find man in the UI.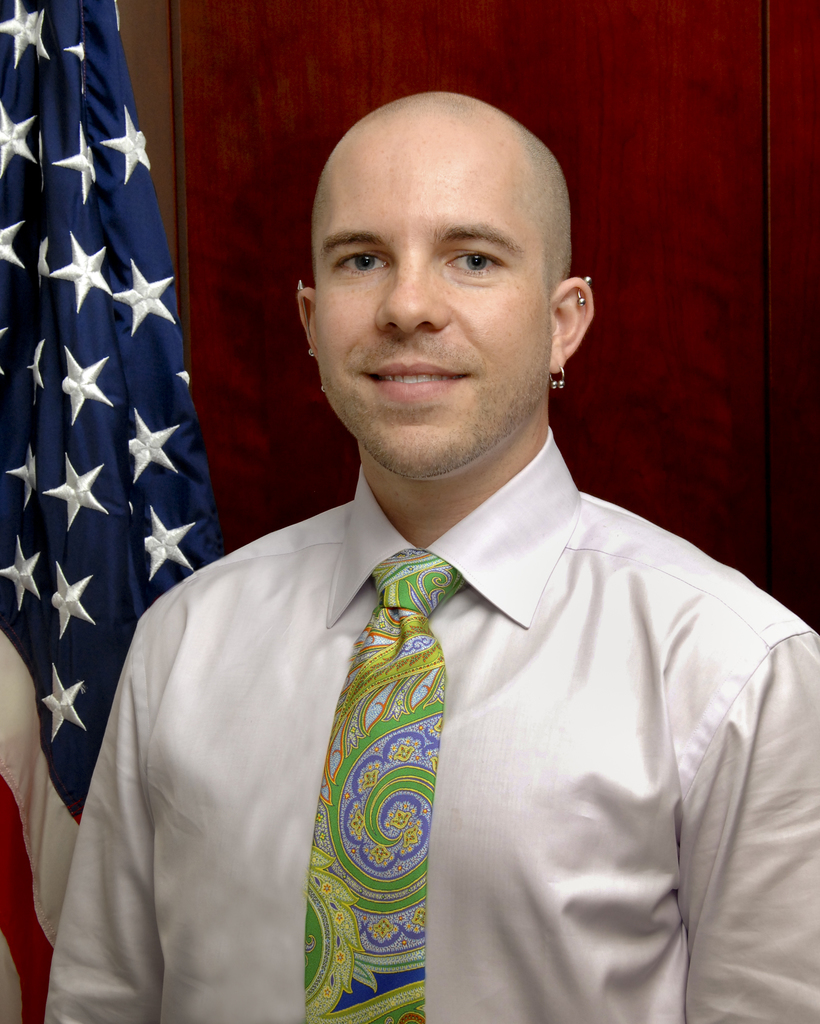
UI element at 75, 39, 780, 1023.
